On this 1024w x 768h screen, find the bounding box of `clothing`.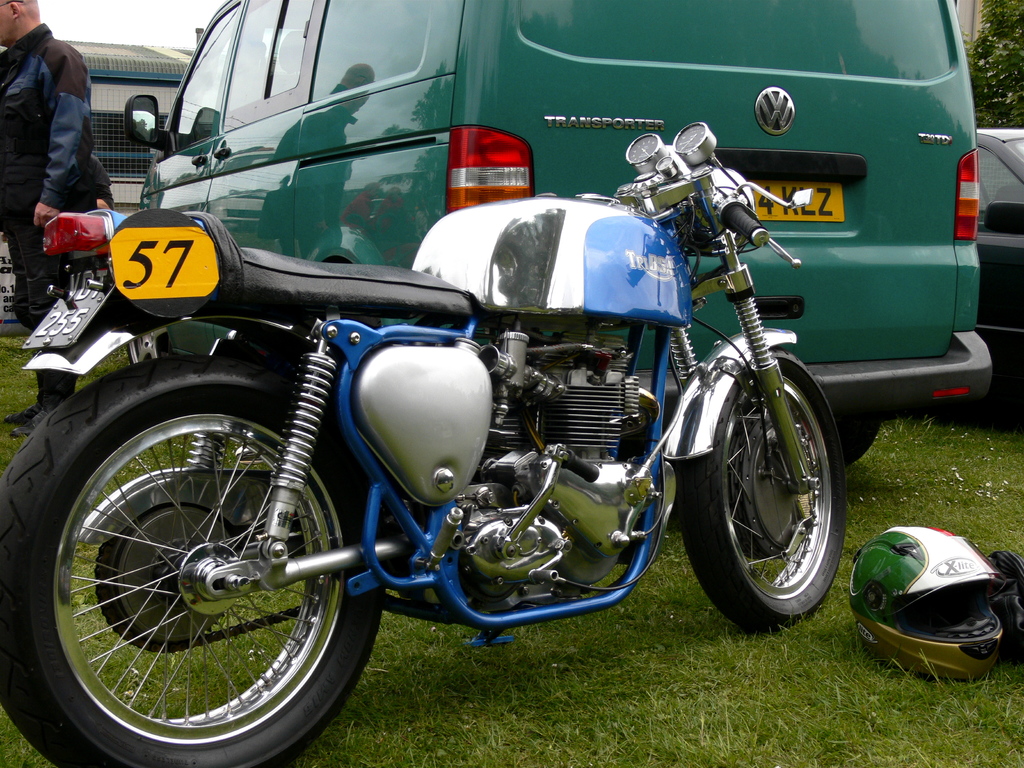
Bounding box: 0:20:115:403.
